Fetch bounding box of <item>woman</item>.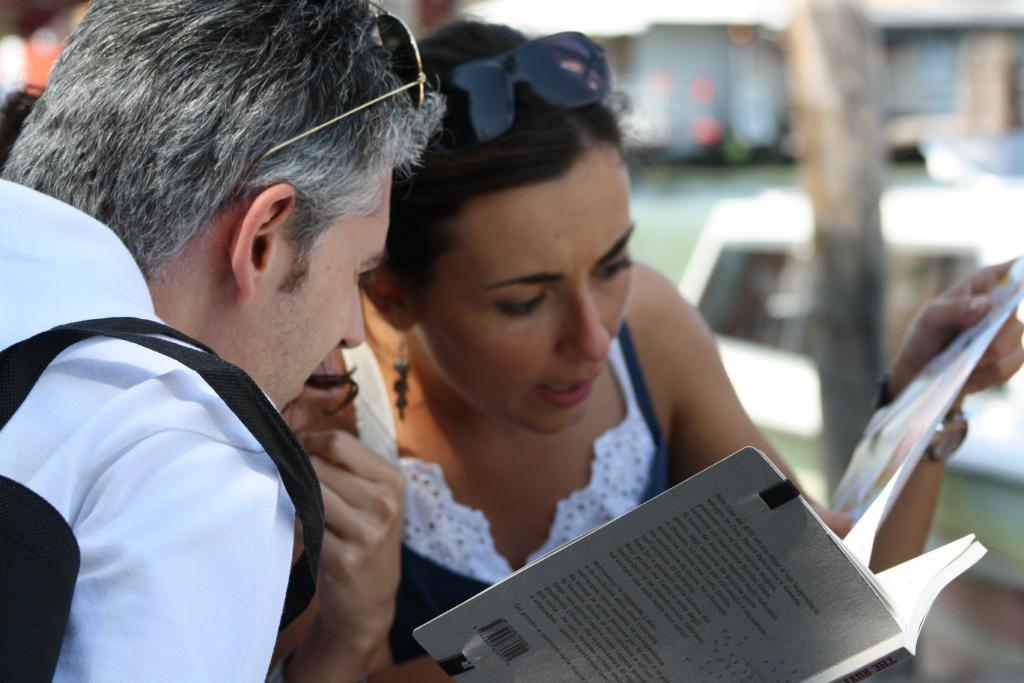
Bbox: box=[292, 4, 1017, 666].
